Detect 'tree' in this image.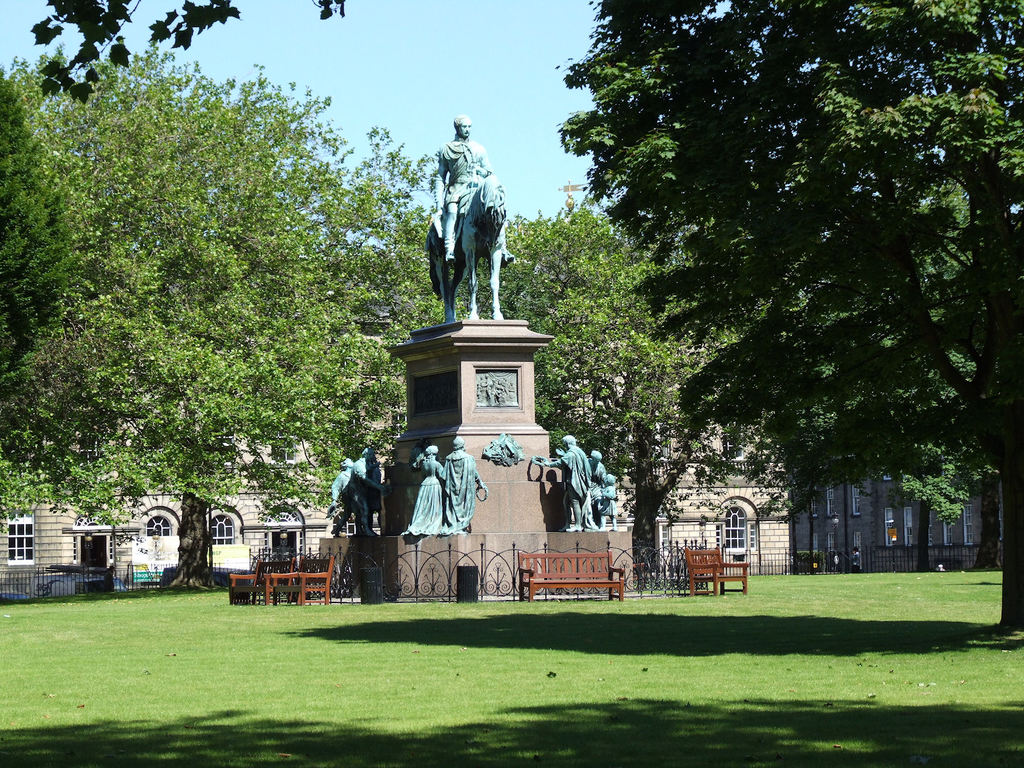
Detection: rect(0, 35, 436, 579).
